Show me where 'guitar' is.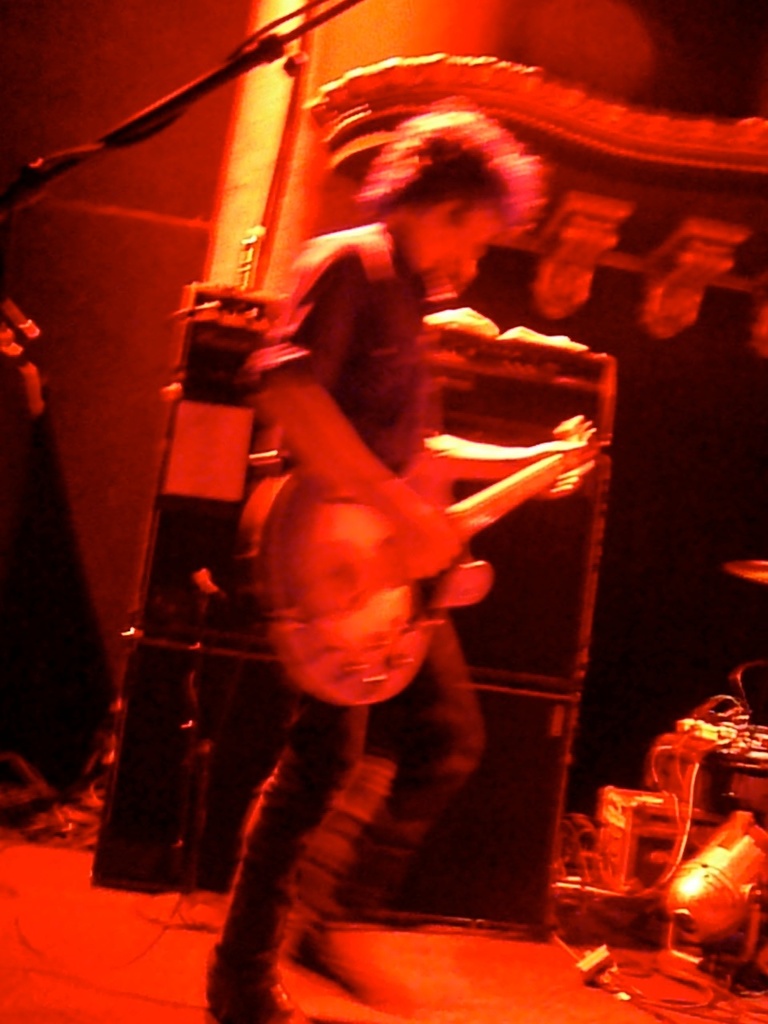
'guitar' is at [x1=152, y1=329, x2=598, y2=722].
